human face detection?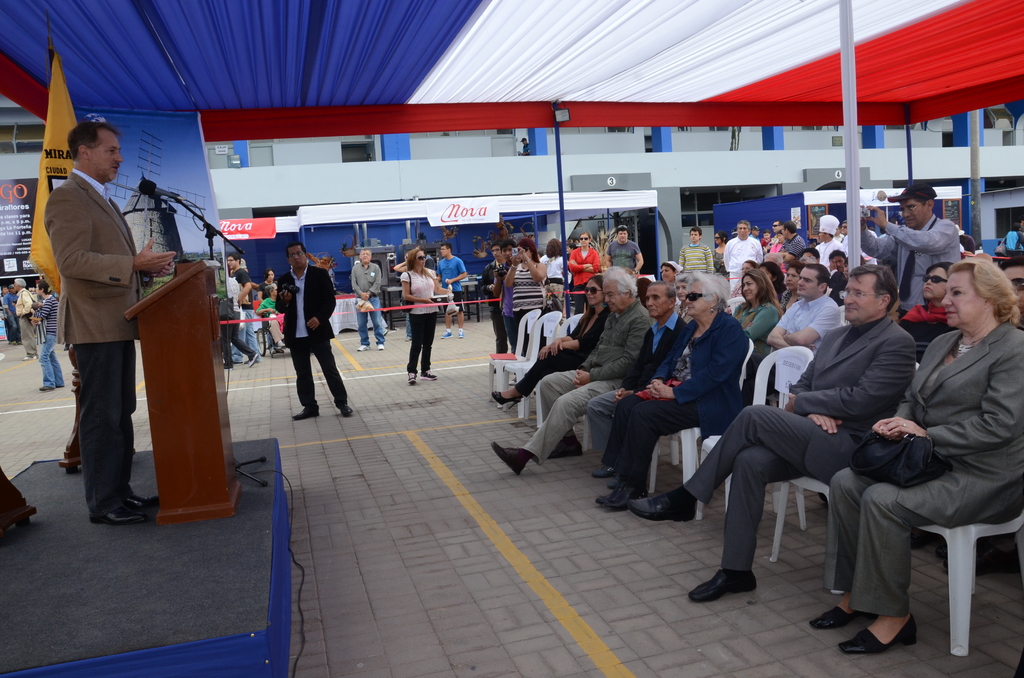
601:280:626:311
